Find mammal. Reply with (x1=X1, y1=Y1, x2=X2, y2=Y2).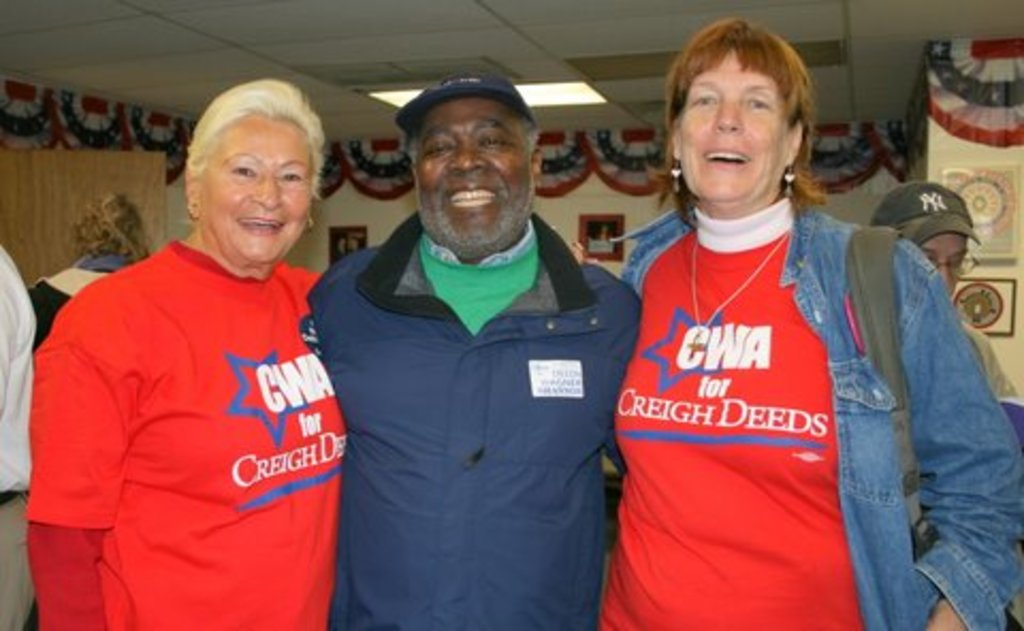
(x1=21, y1=70, x2=331, y2=629).
